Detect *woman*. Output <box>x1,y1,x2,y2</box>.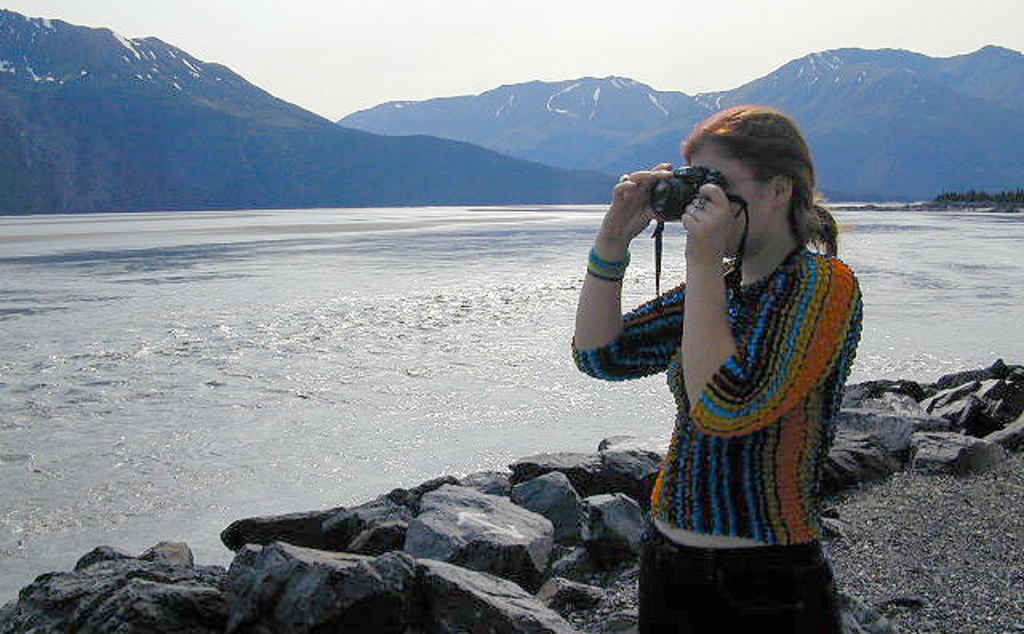
<box>566,106,859,632</box>.
